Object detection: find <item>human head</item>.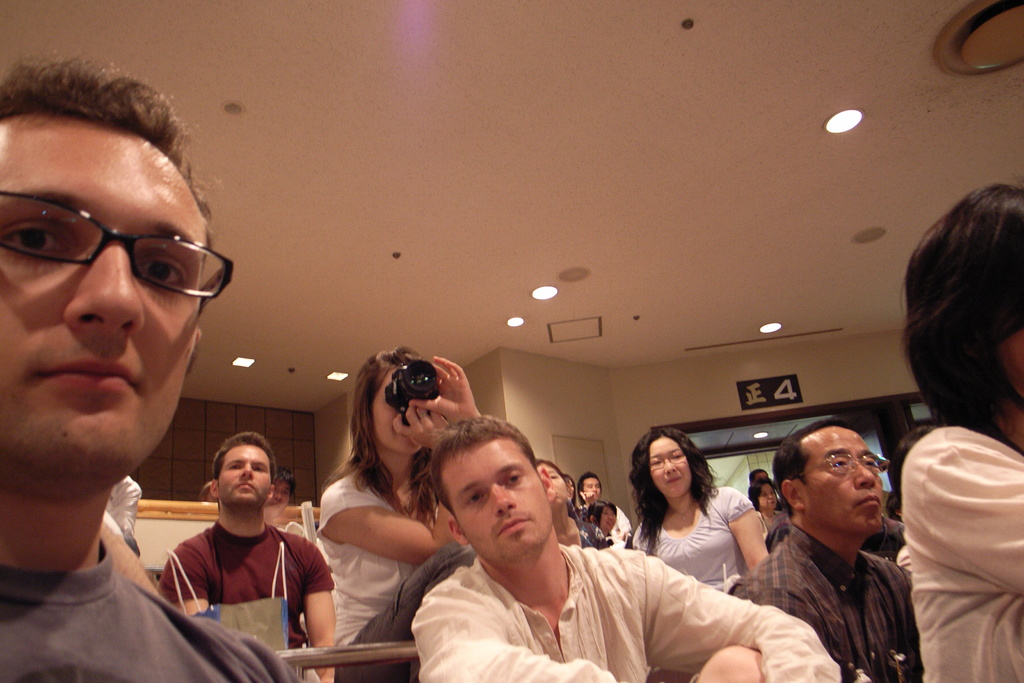
353:350:433:459.
